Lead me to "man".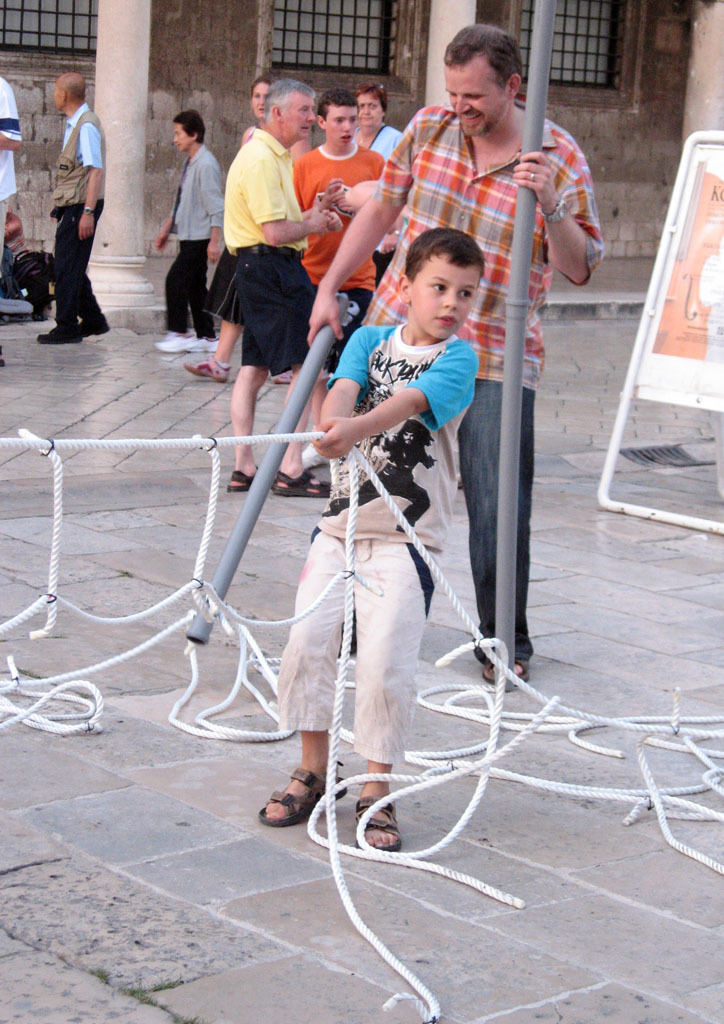
Lead to box(303, 13, 604, 685).
